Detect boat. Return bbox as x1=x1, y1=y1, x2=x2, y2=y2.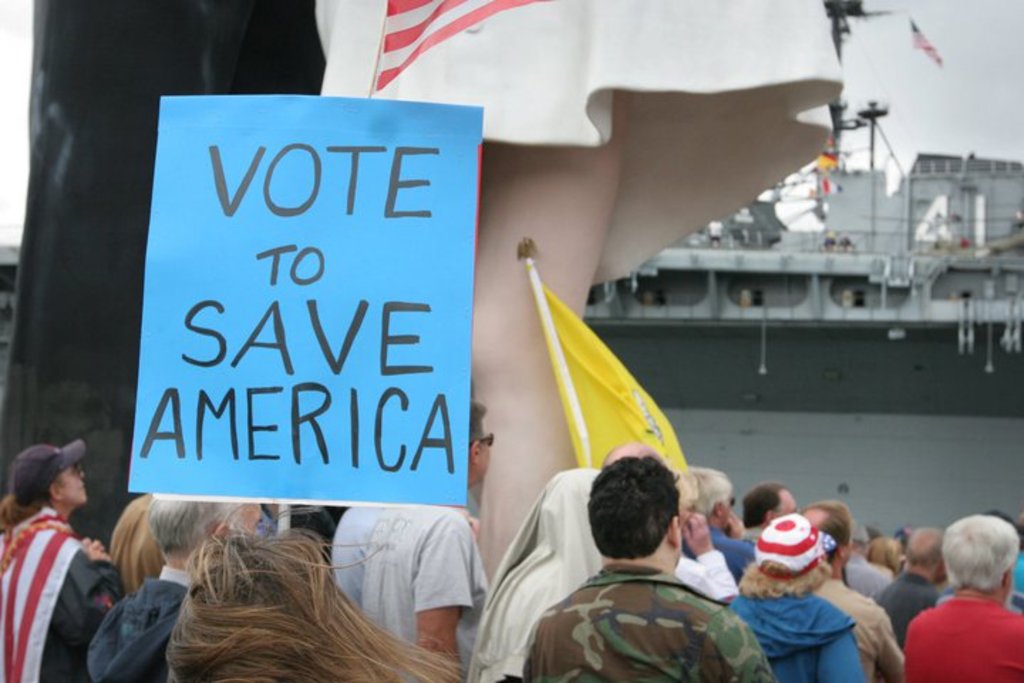
x1=572, y1=0, x2=1023, y2=569.
